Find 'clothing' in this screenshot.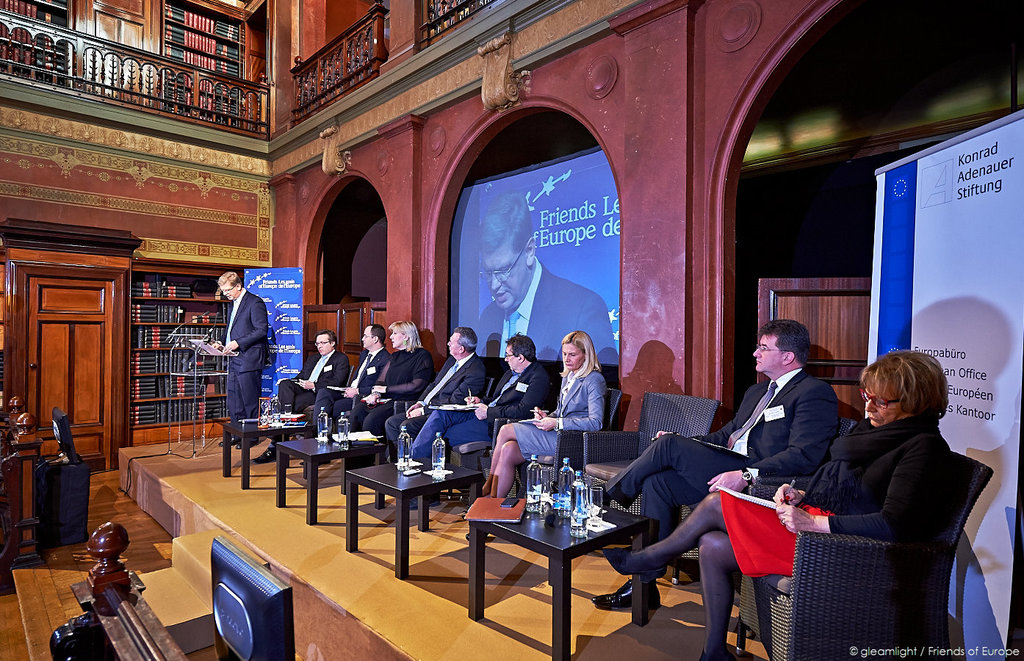
The bounding box for 'clothing' is region(342, 345, 431, 434).
